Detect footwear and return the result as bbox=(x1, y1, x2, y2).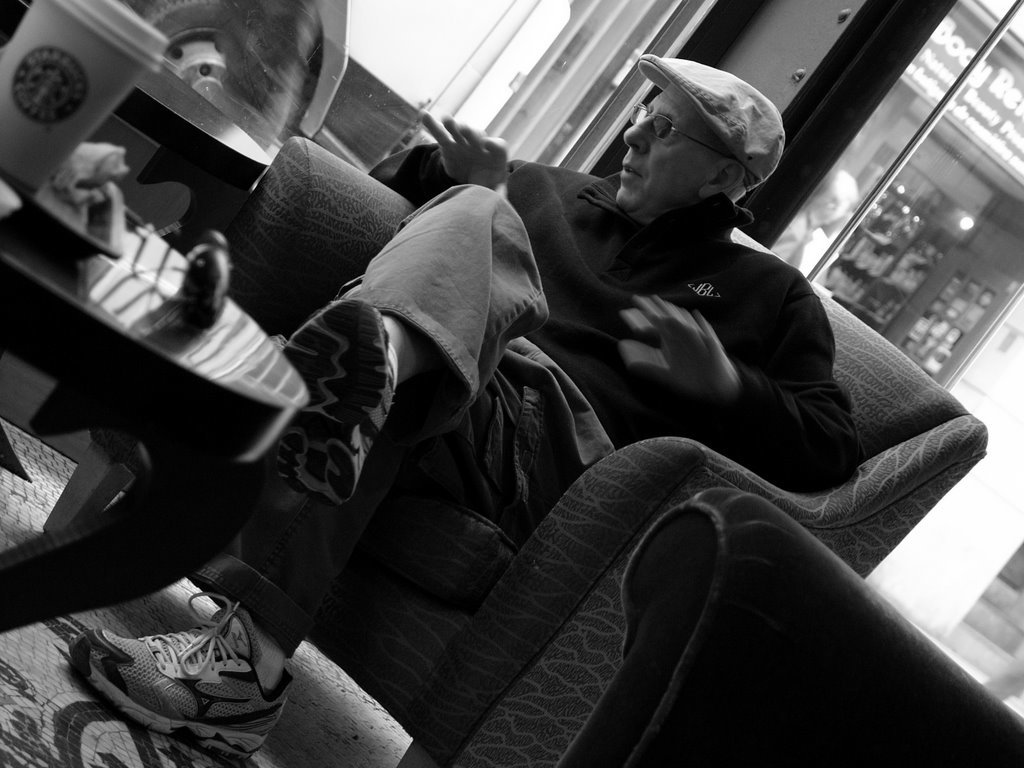
bbox=(70, 587, 299, 765).
